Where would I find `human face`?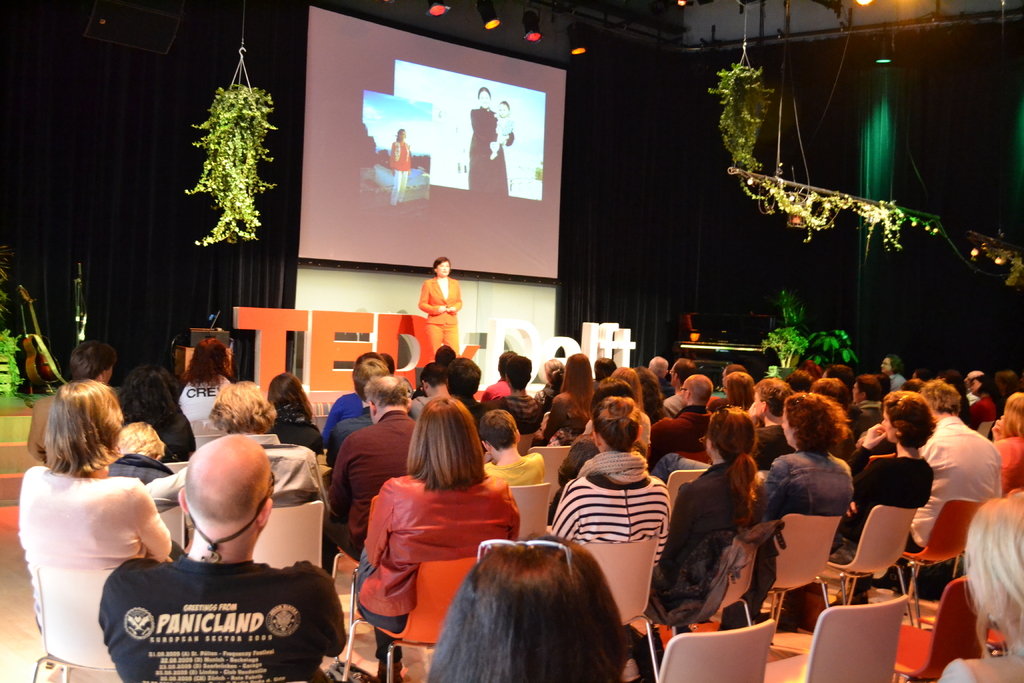
At bbox=(438, 263, 452, 277).
